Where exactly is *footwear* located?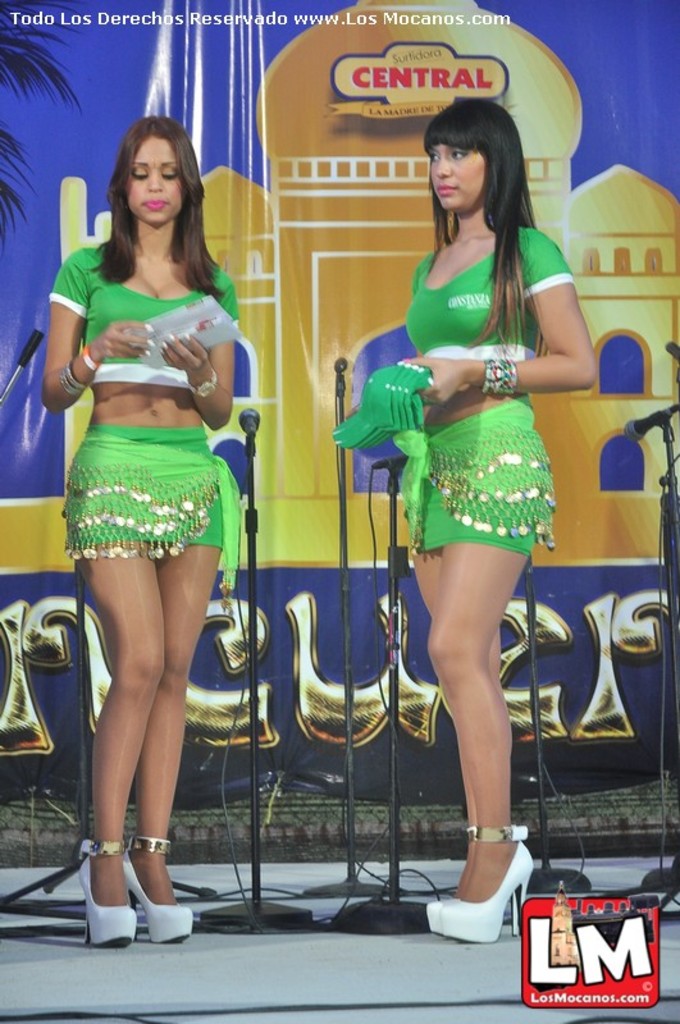
Its bounding box is (left=127, top=835, right=197, bottom=941).
